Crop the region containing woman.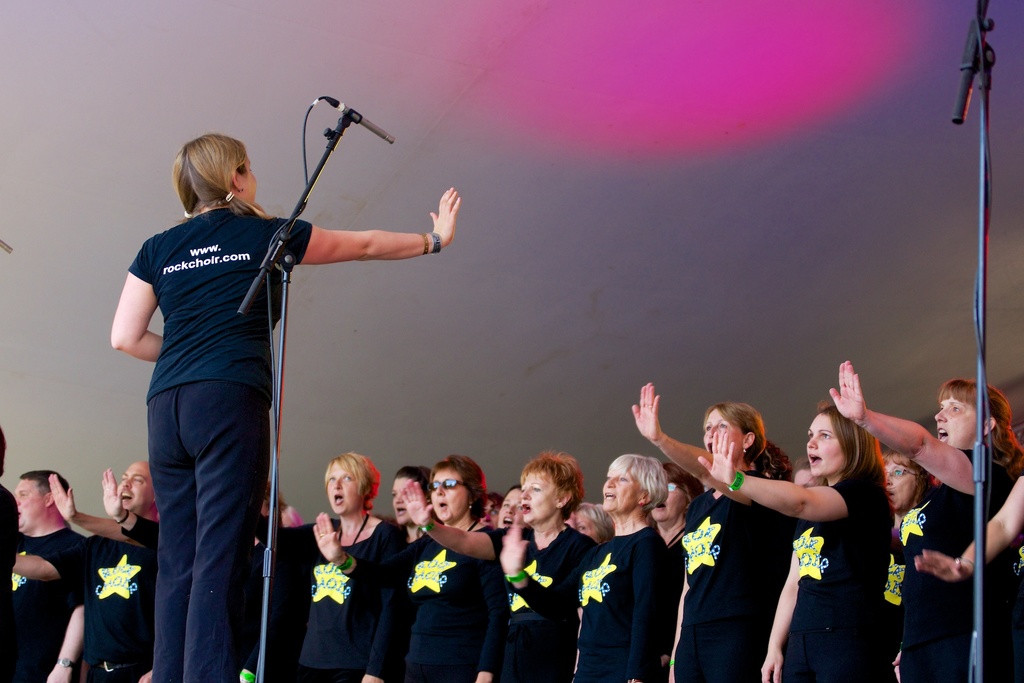
Crop region: (696,397,892,682).
